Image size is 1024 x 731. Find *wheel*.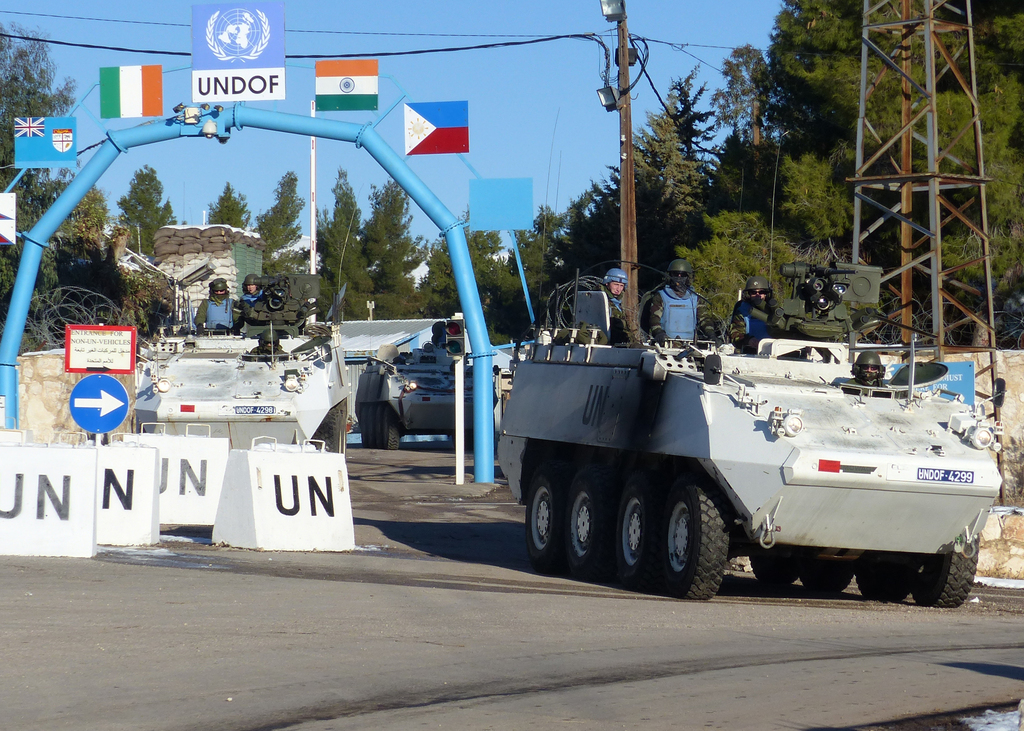
(607,485,659,587).
